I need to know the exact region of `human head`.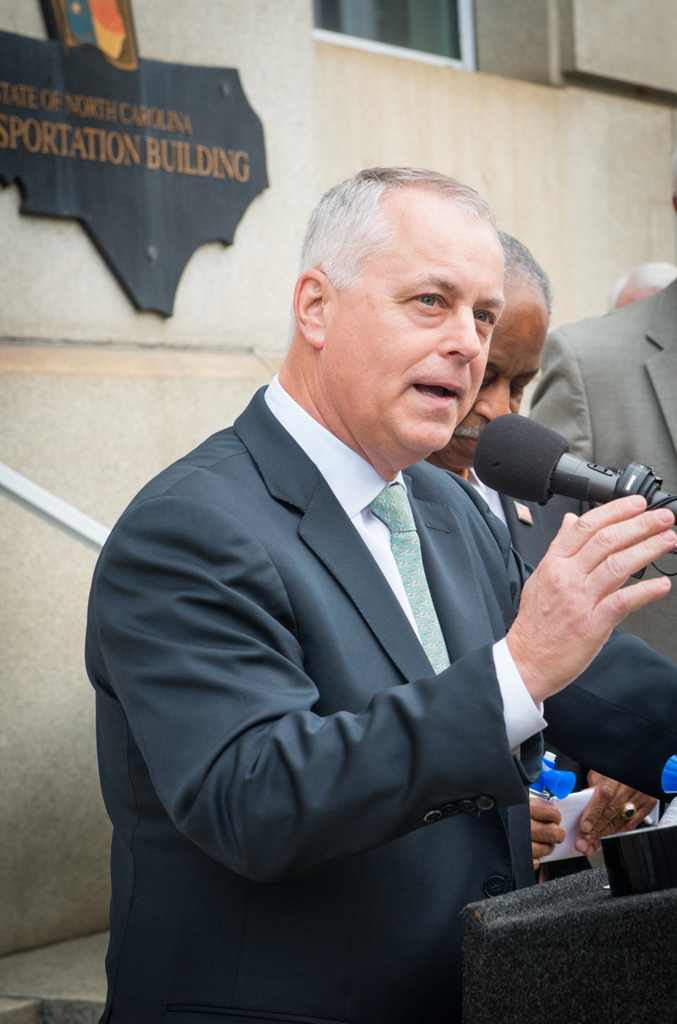
Region: BBox(461, 225, 560, 463).
